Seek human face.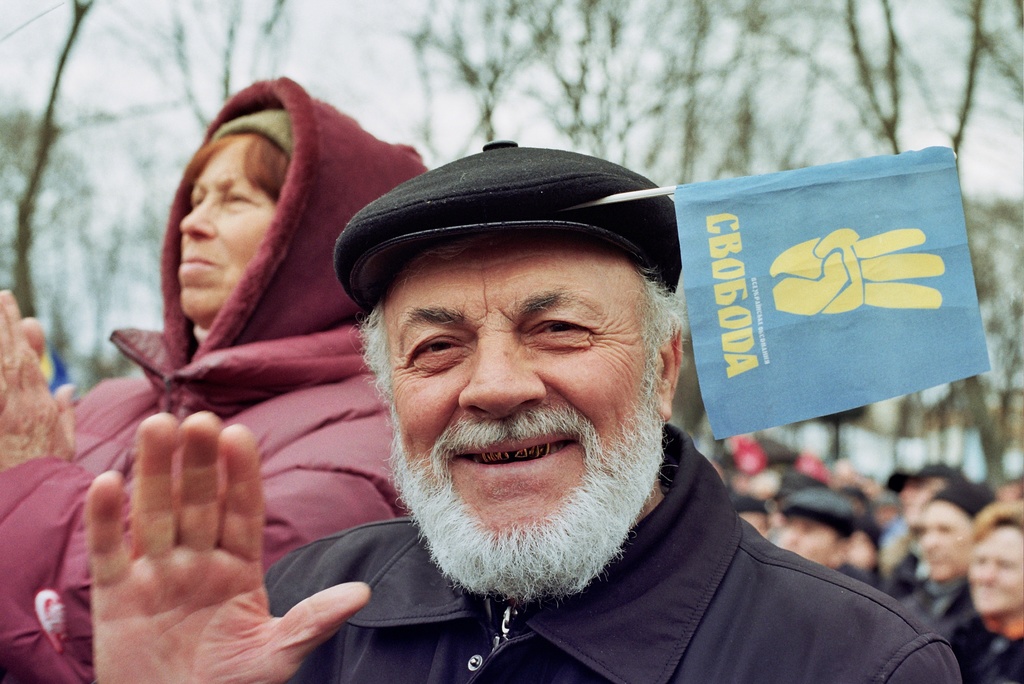
bbox(385, 250, 653, 561).
